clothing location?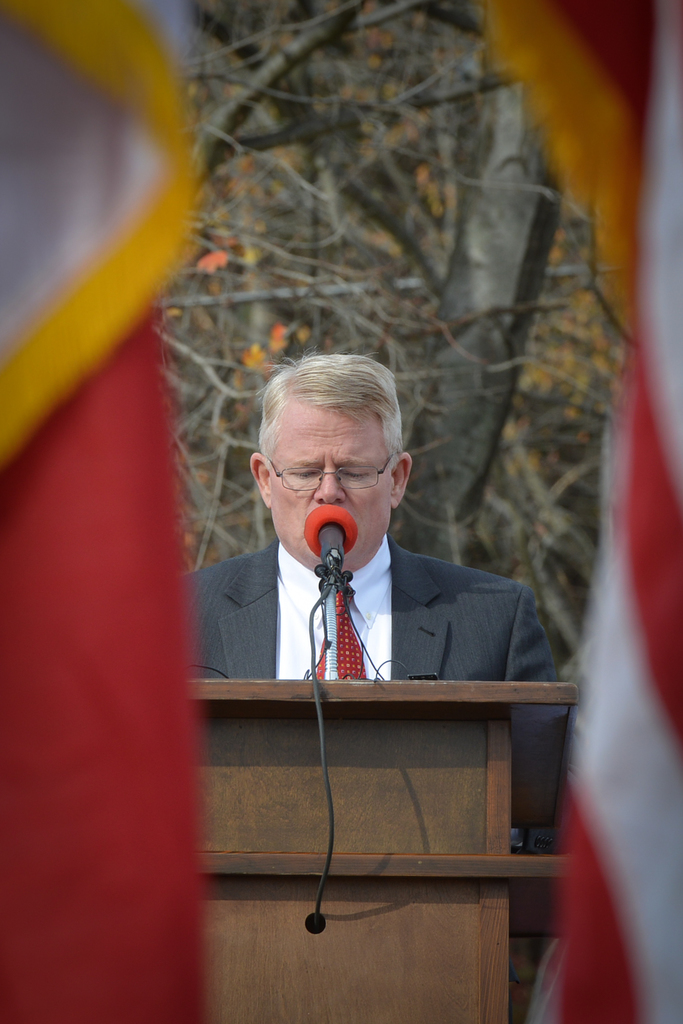
select_region(184, 536, 567, 684)
